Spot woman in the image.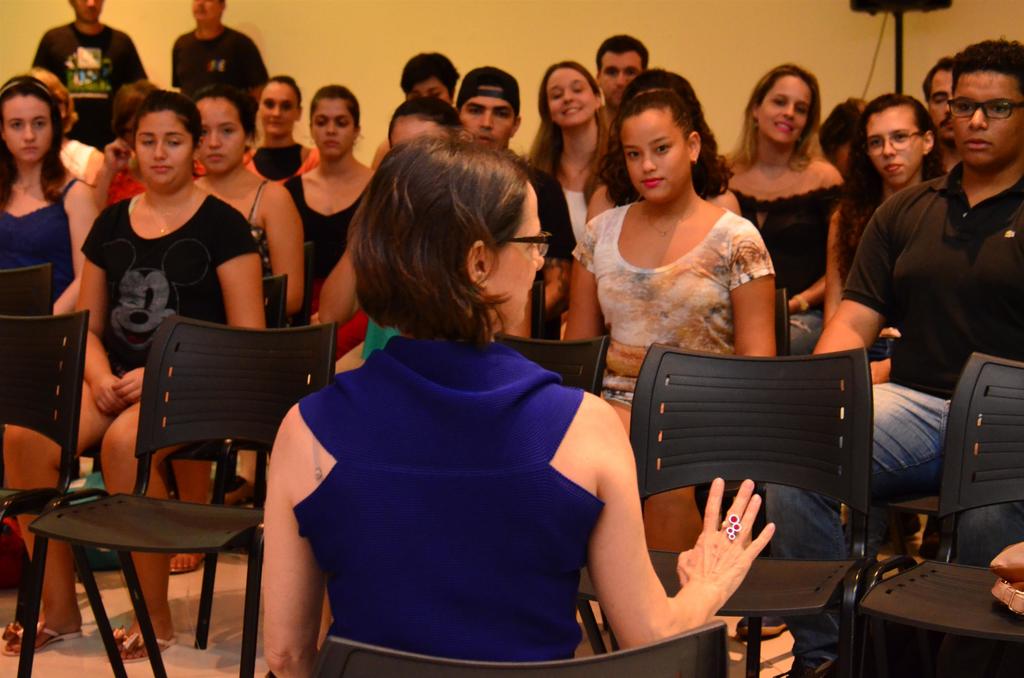
woman found at rect(77, 90, 269, 665).
